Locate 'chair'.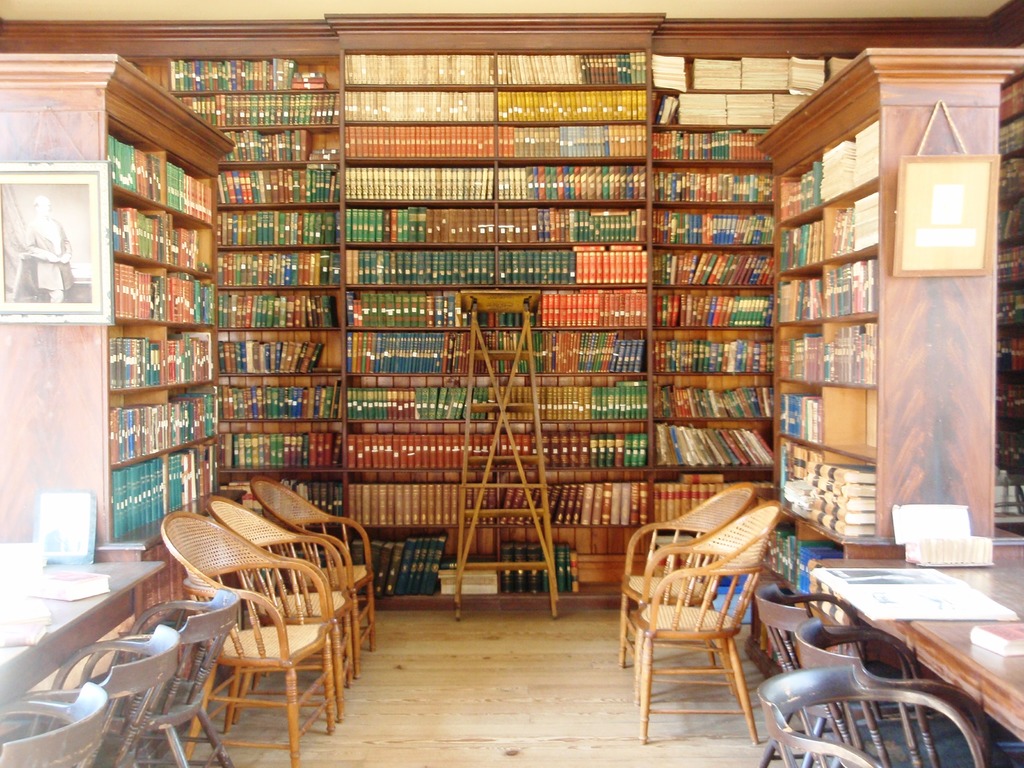
Bounding box: {"x1": 623, "y1": 484, "x2": 766, "y2": 699}.
